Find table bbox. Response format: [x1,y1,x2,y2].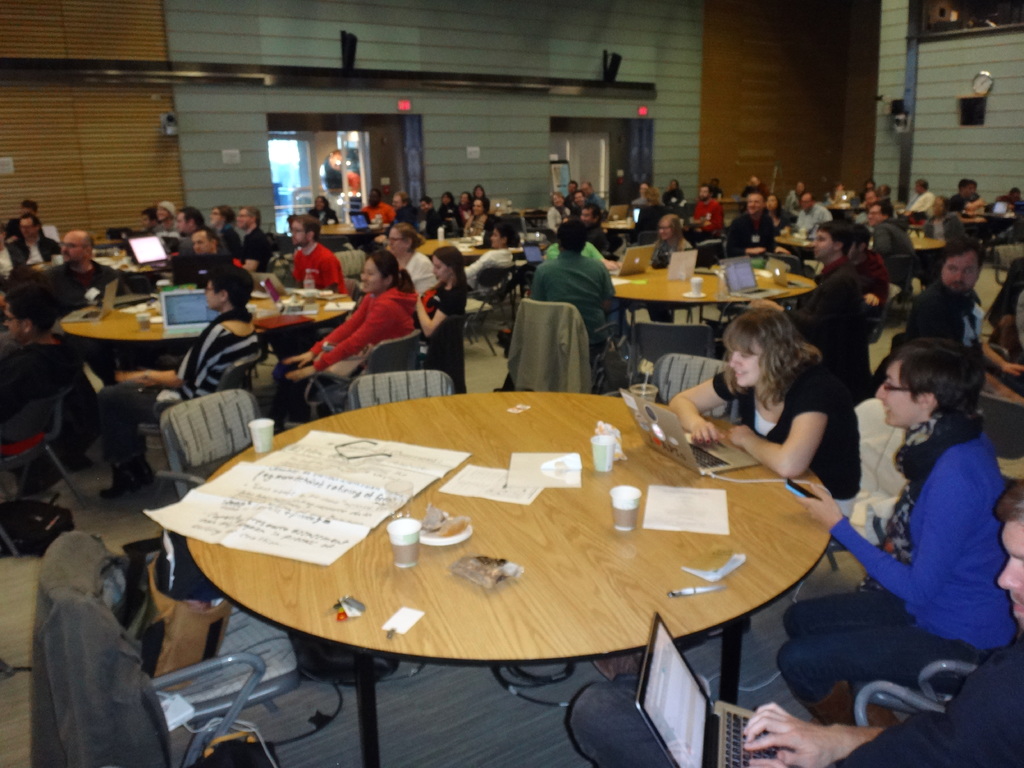
[138,380,873,746].
